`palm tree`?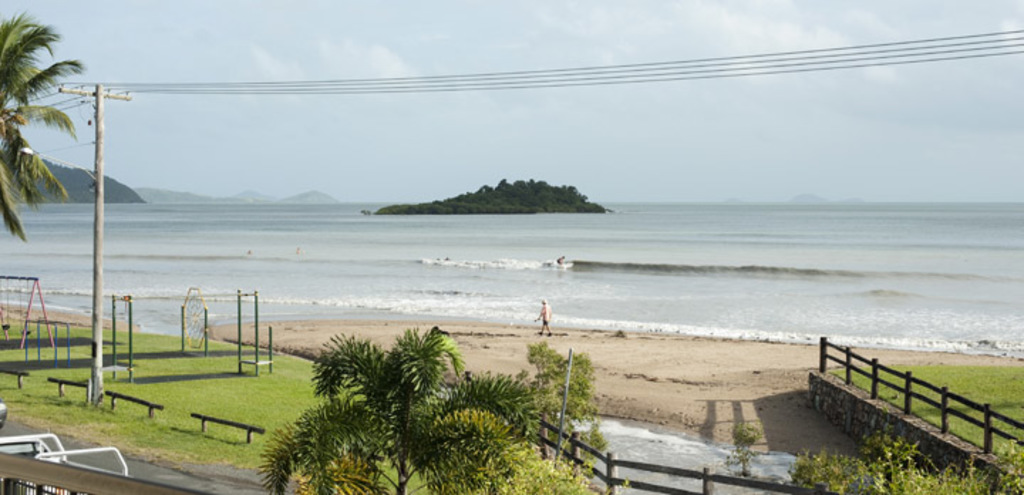
l=0, t=13, r=78, b=225
